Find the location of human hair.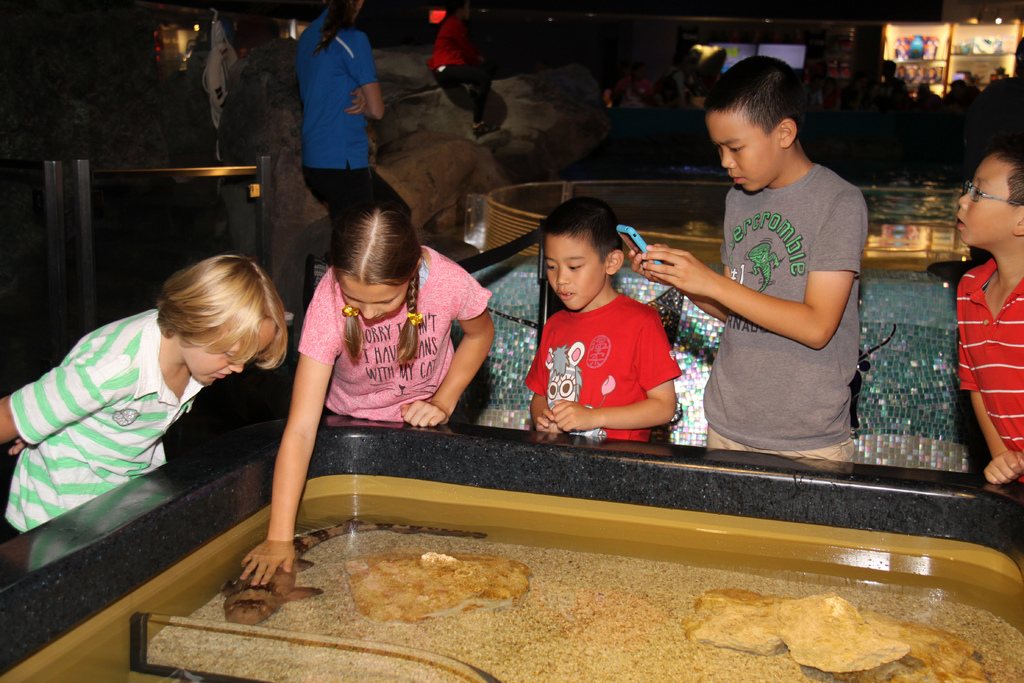
Location: bbox(159, 252, 291, 370).
